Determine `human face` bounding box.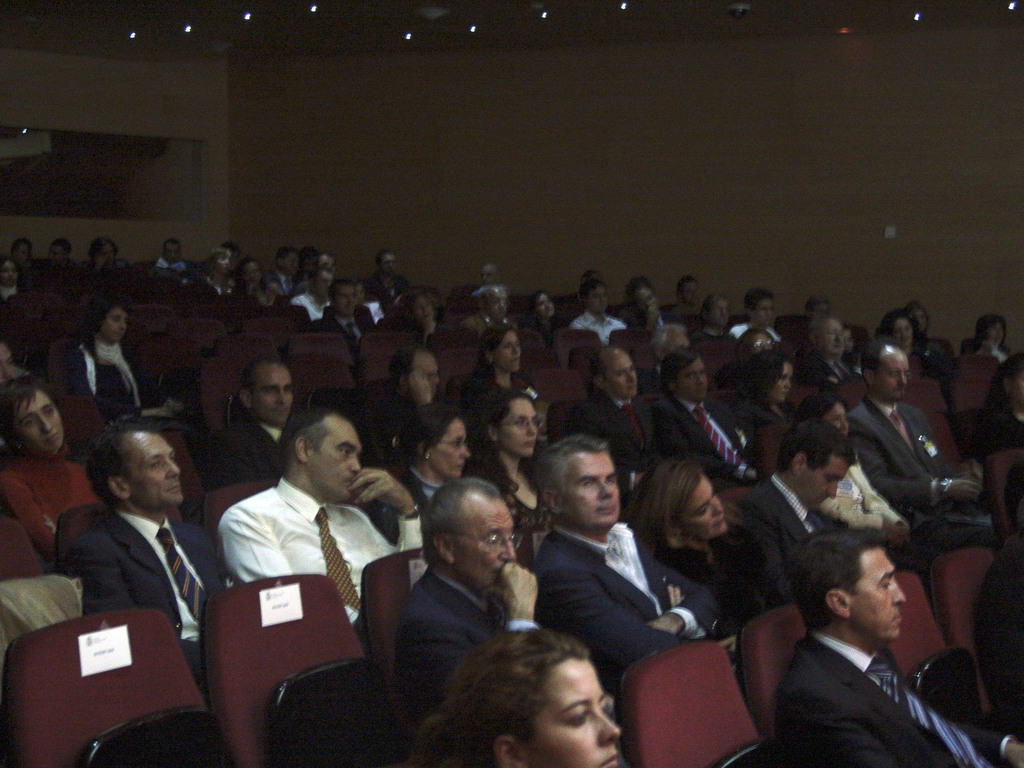
Determined: (382, 254, 394, 273).
